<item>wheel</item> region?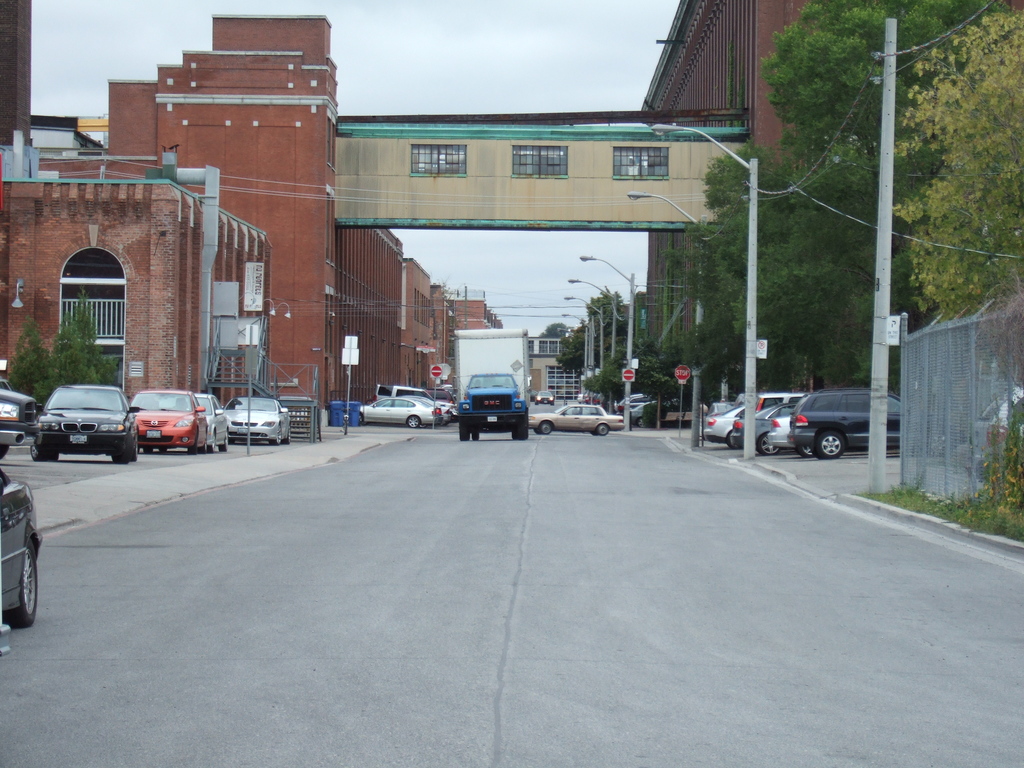
540, 420, 552, 435
